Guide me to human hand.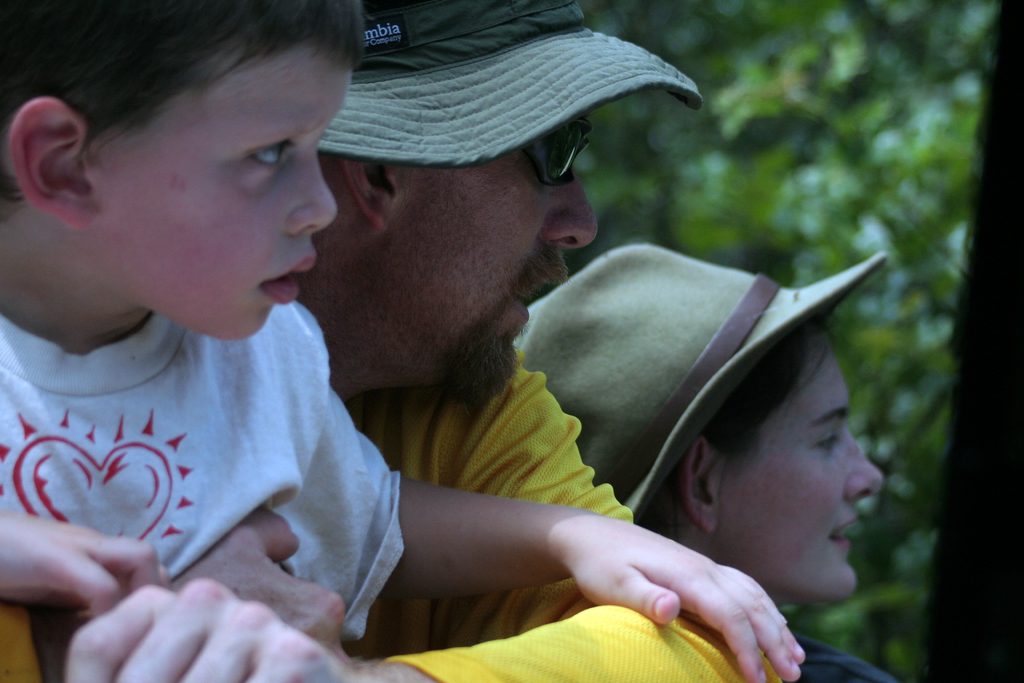
Guidance: 62:574:358:682.
